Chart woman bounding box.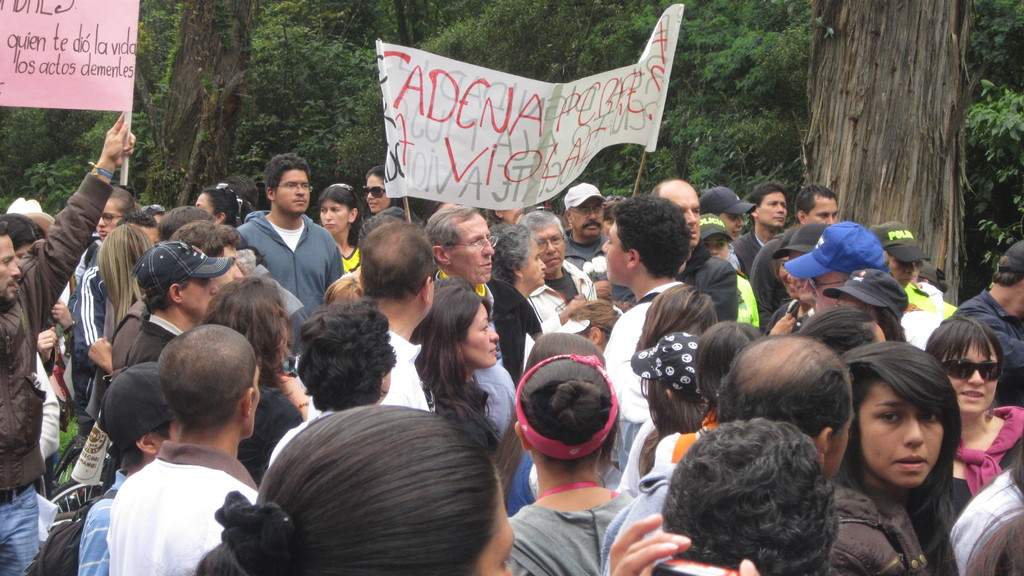
Charted: [88, 220, 159, 397].
